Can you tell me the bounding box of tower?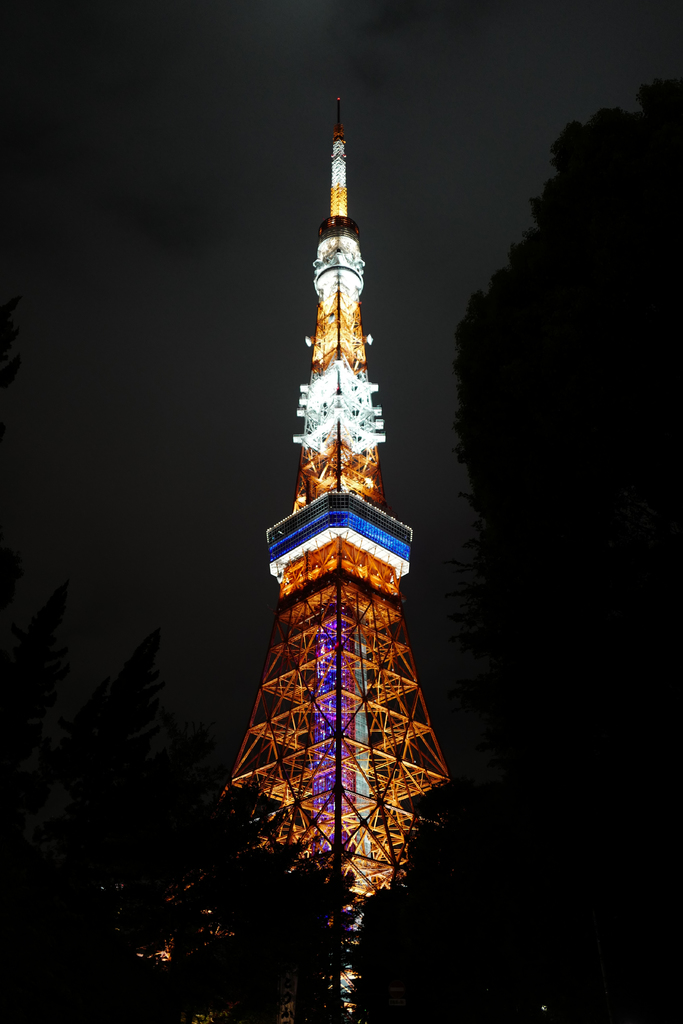
crop(209, 88, 463, 951).
